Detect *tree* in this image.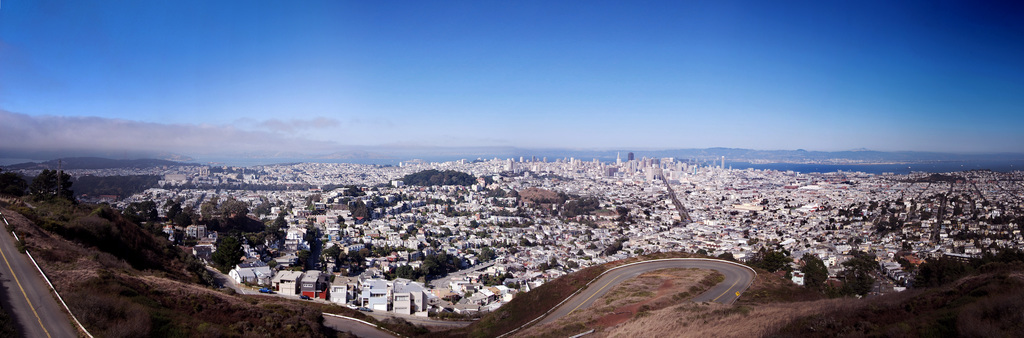
Detection: 838:251:876:293.
